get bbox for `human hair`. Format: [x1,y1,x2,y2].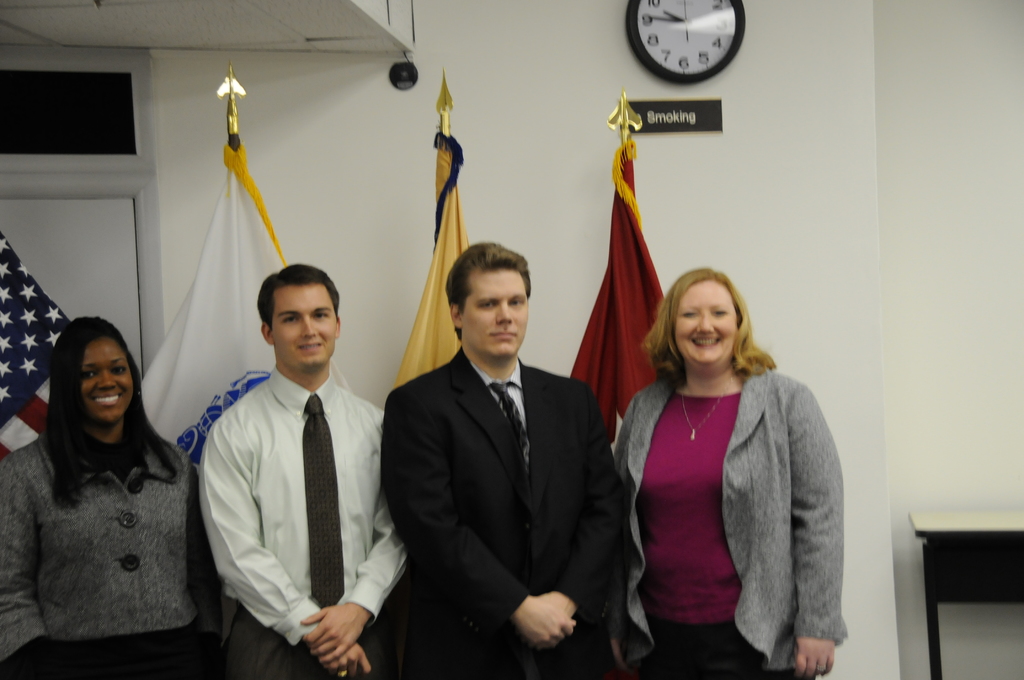
[643,263,775,391].
